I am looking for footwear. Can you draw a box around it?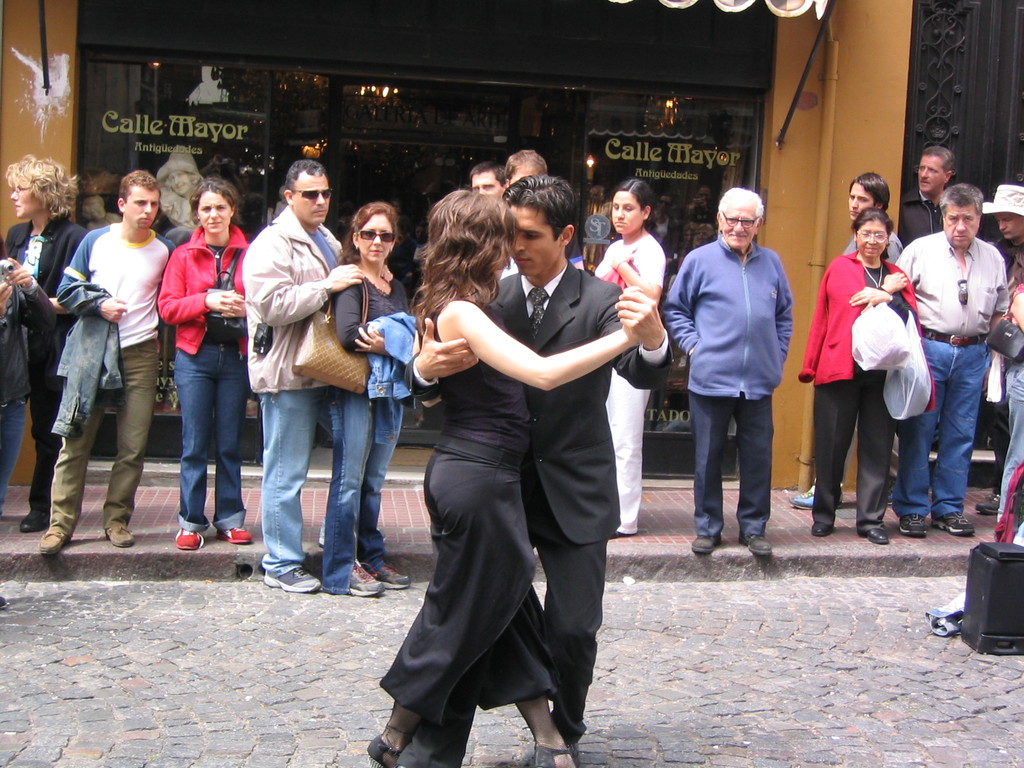
Sure, the bounding box is x1=809 y1=522 x2=830 y2=543.
